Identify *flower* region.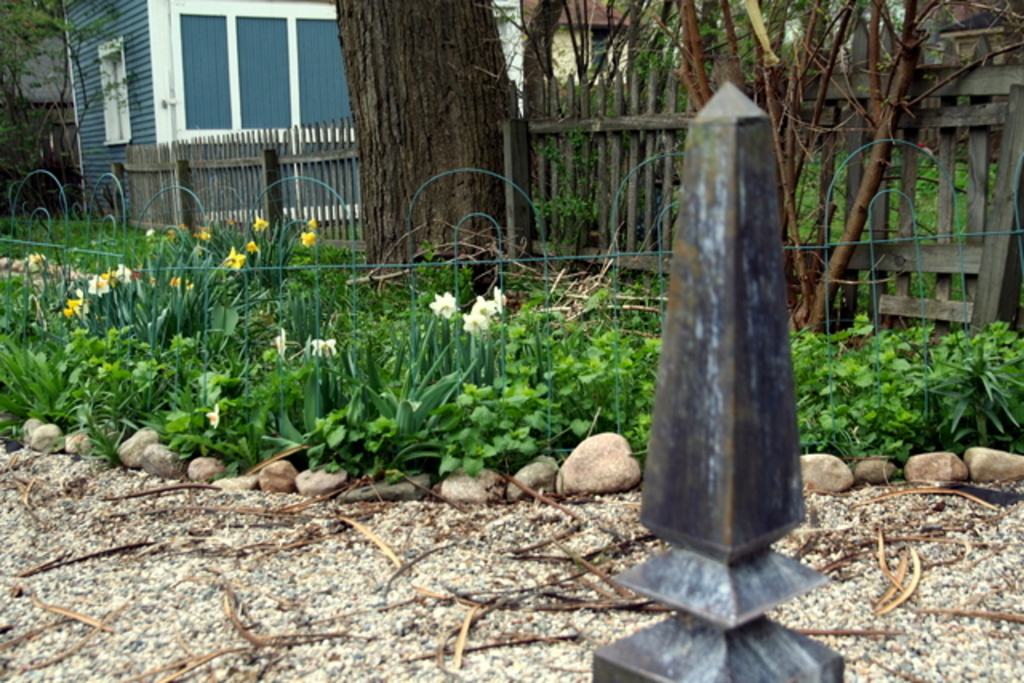
Region: {"x1": 192, "y1": 226, "x2": 208, "y2": 240}.
